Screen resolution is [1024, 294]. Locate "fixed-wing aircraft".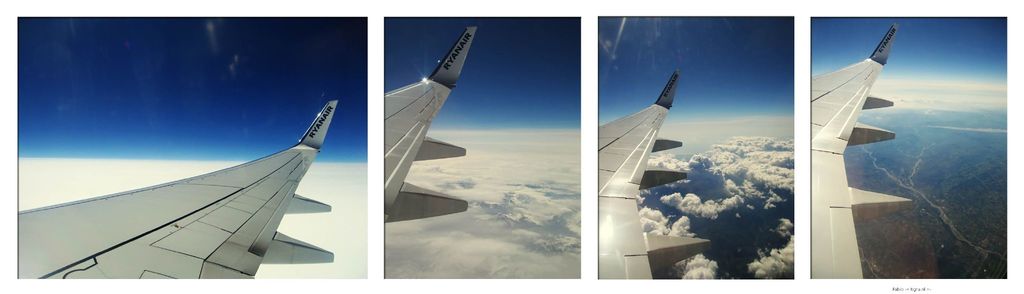
(383, 26, 480, 230).
